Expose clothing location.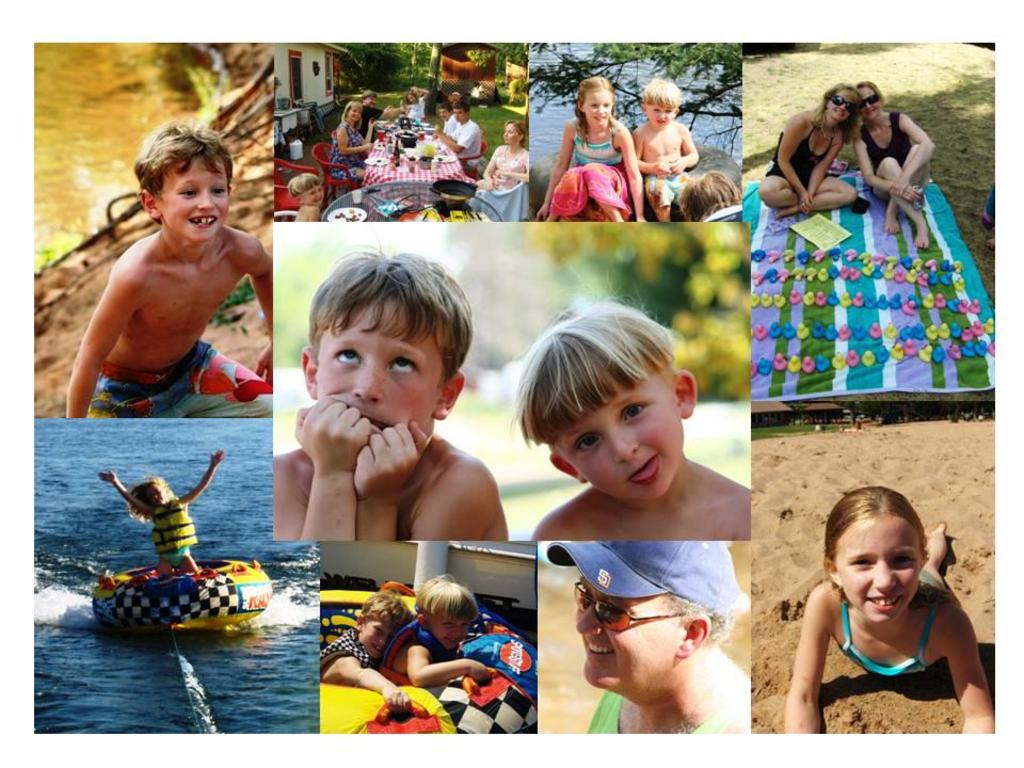
Exposed at (859, 111, 914, 167).
